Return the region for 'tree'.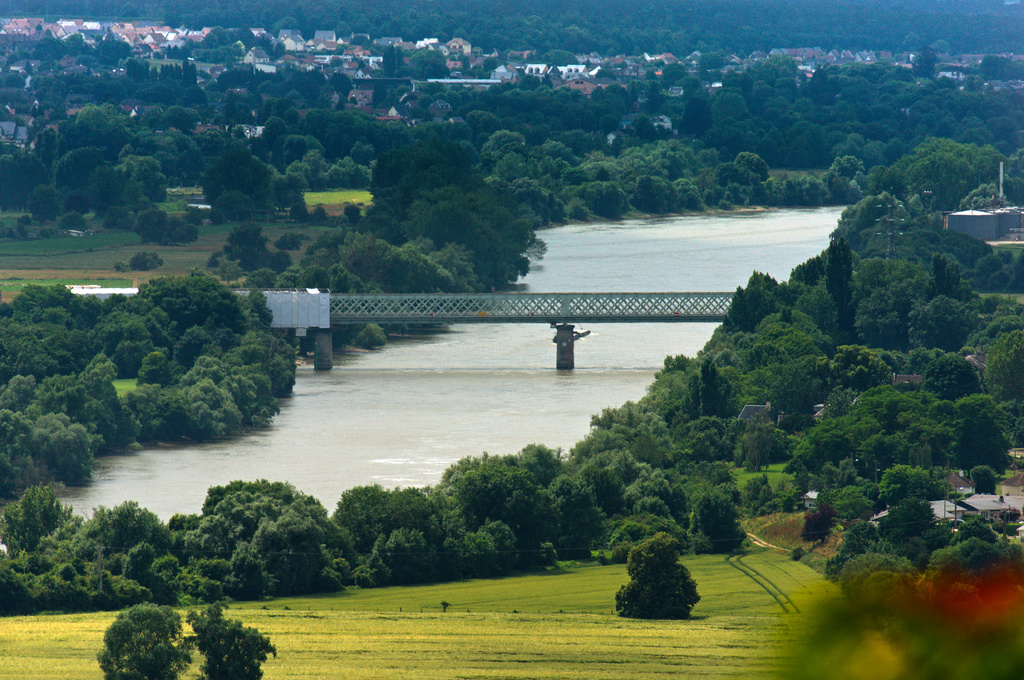
select_region(726, 266, 774, 334).
